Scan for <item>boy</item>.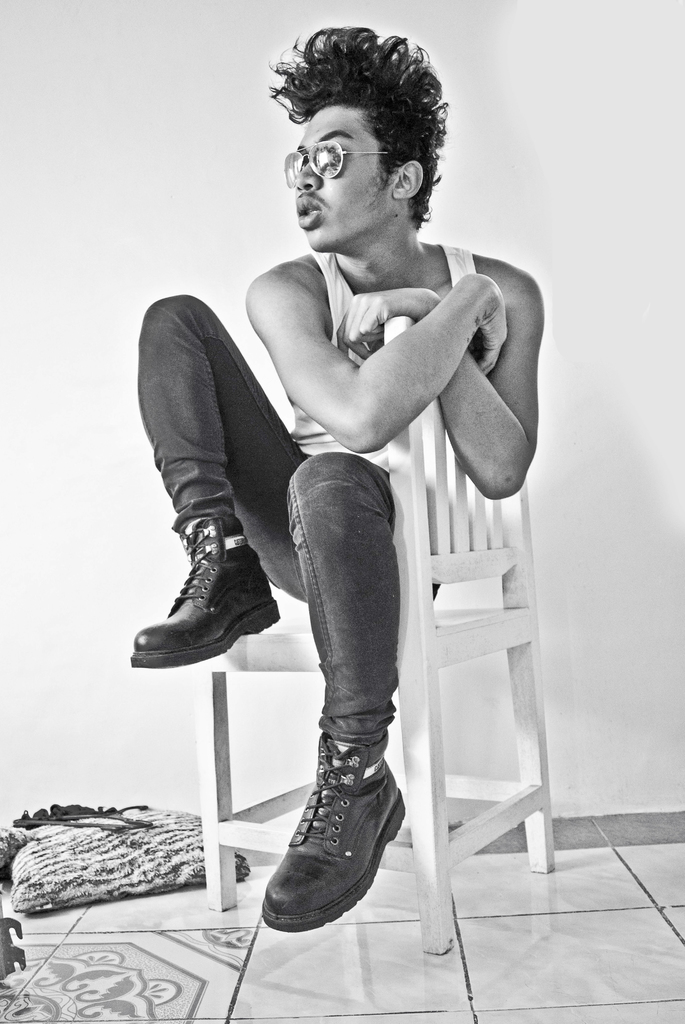
Scan result: select_region(128, 23, 546, 933).
